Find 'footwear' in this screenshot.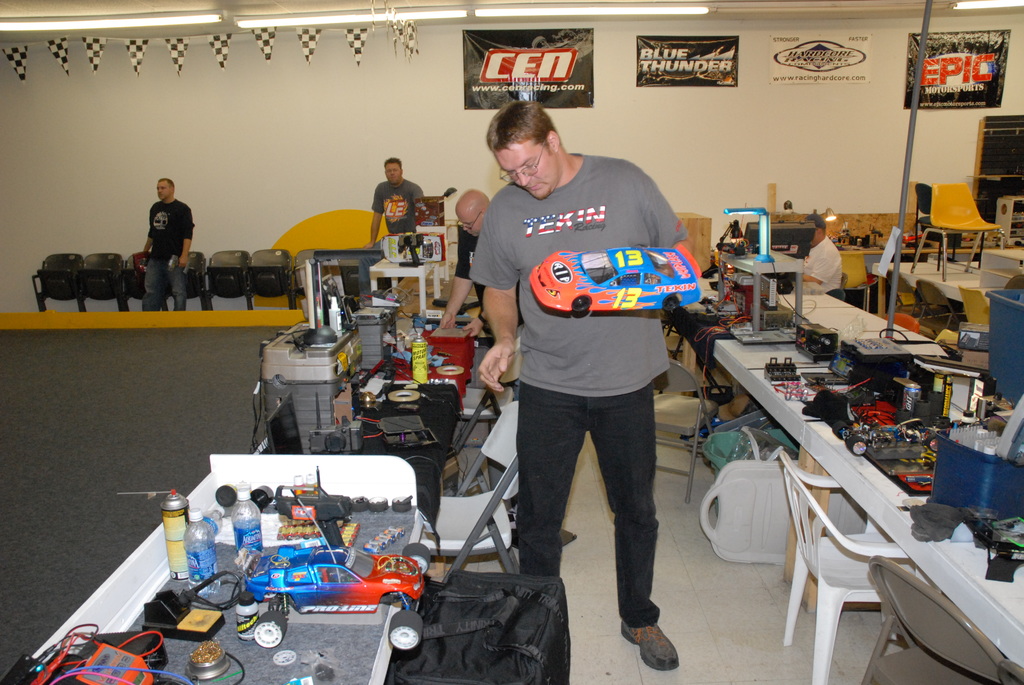
The bounding box for 'footwear' is 614/601/680/671.
